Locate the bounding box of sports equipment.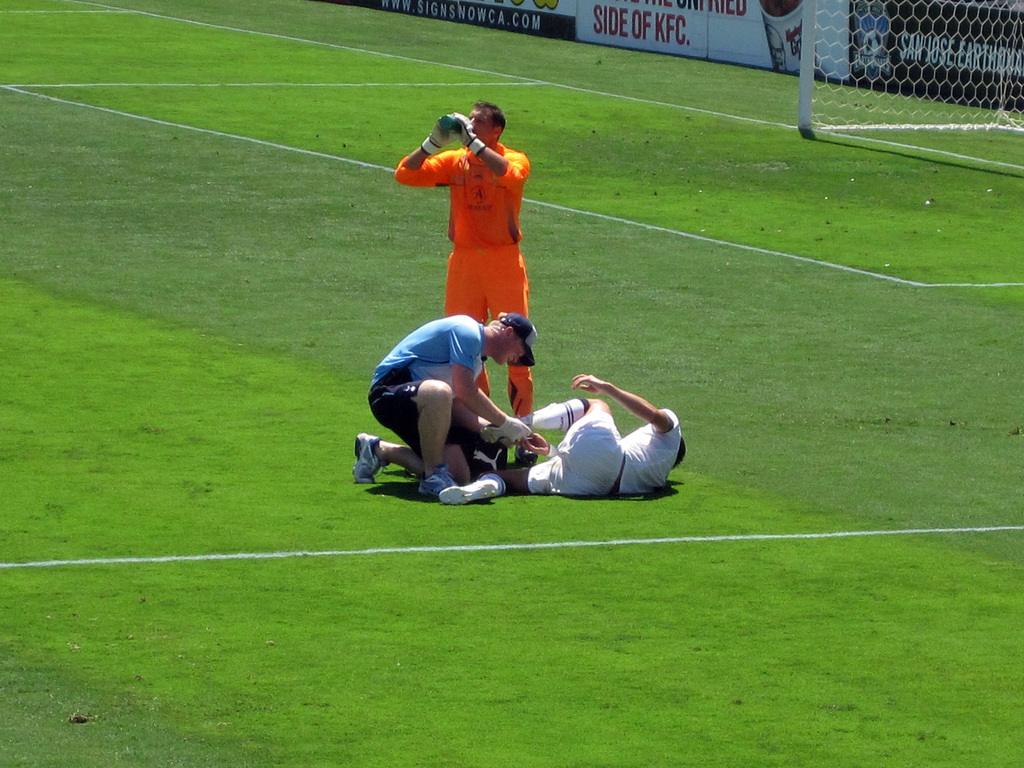
Bounding box: BBox(452, 114, 486, 156).
